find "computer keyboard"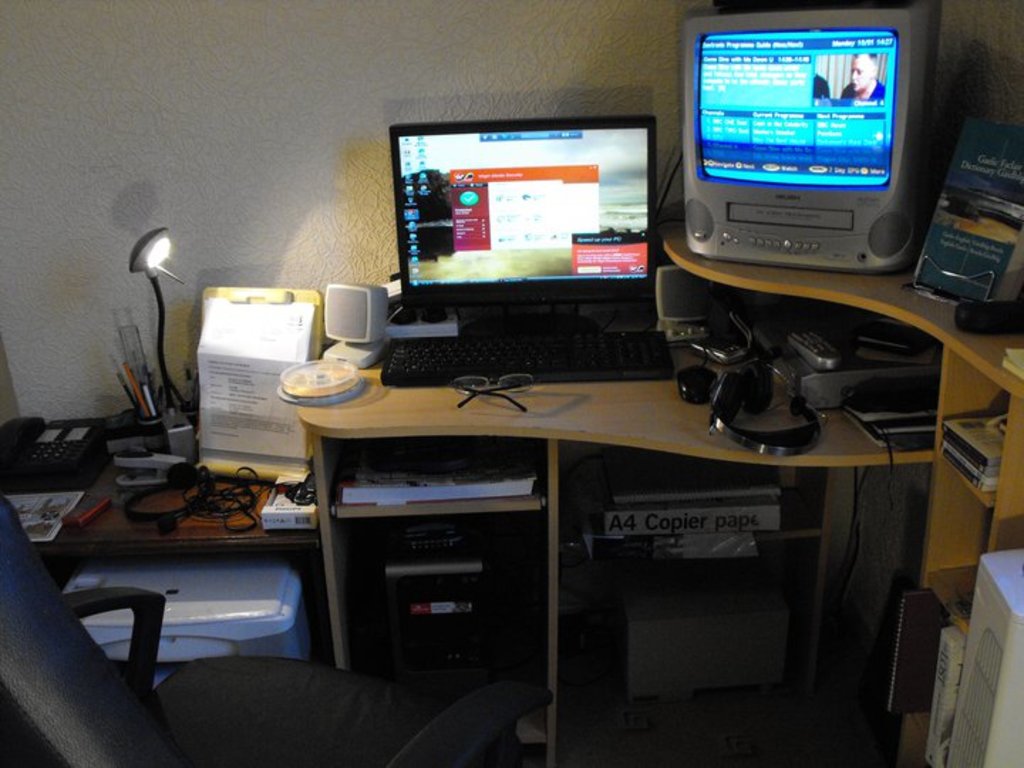
box(383, 333, 674, 385)
